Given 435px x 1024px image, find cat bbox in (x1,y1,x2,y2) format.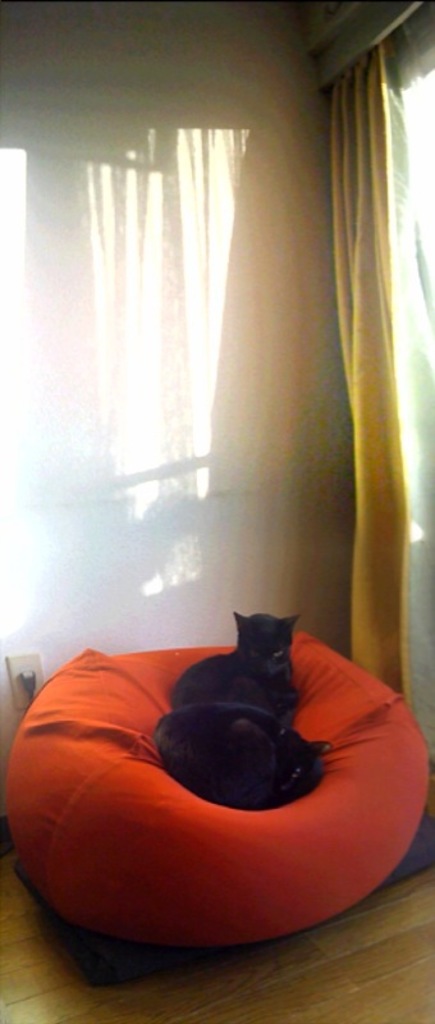
(168,609,303,722).
